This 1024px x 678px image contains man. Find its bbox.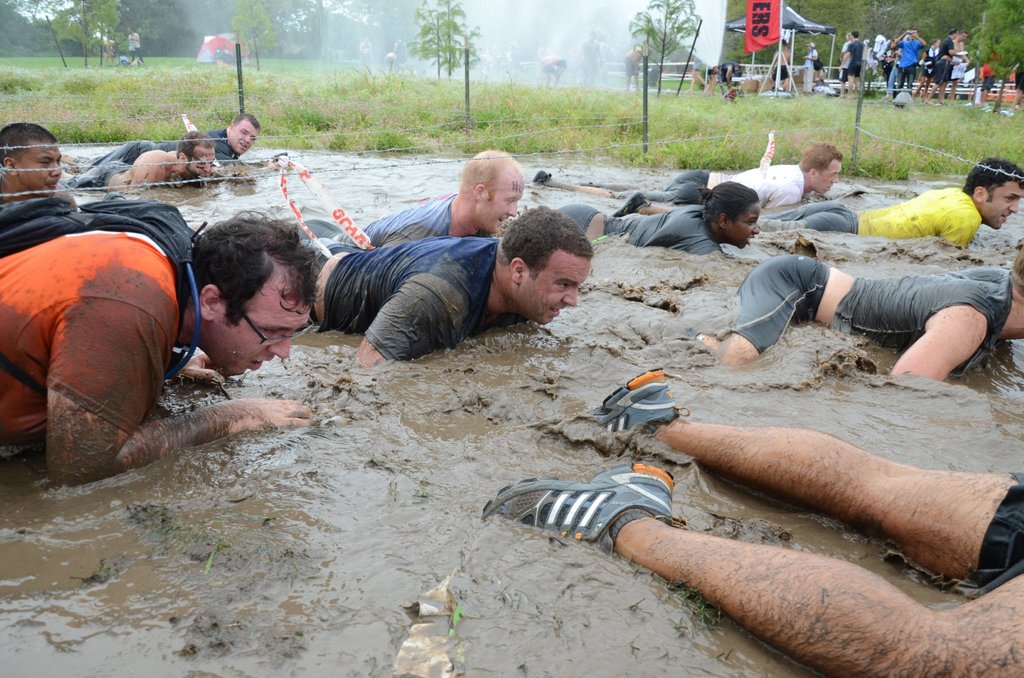
<bbox>577, 31, 605, 88</bbox>.
